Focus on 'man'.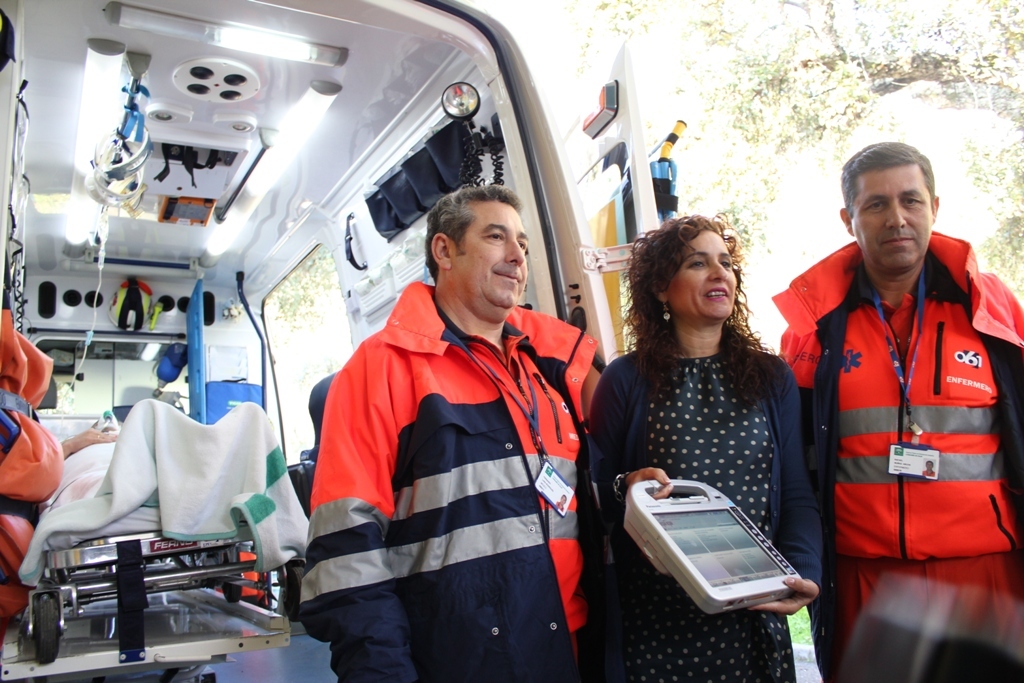
Focused at [298,170,594,671].
